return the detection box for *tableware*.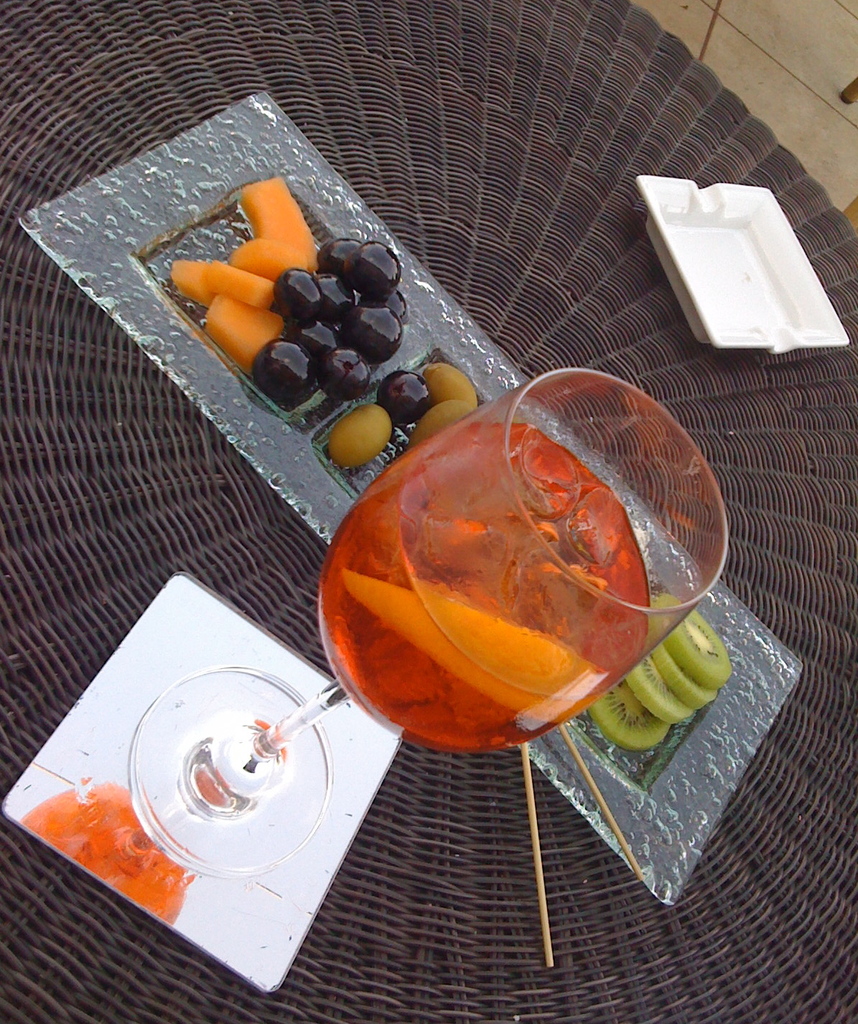
<box>5,85,802,903</box>.
